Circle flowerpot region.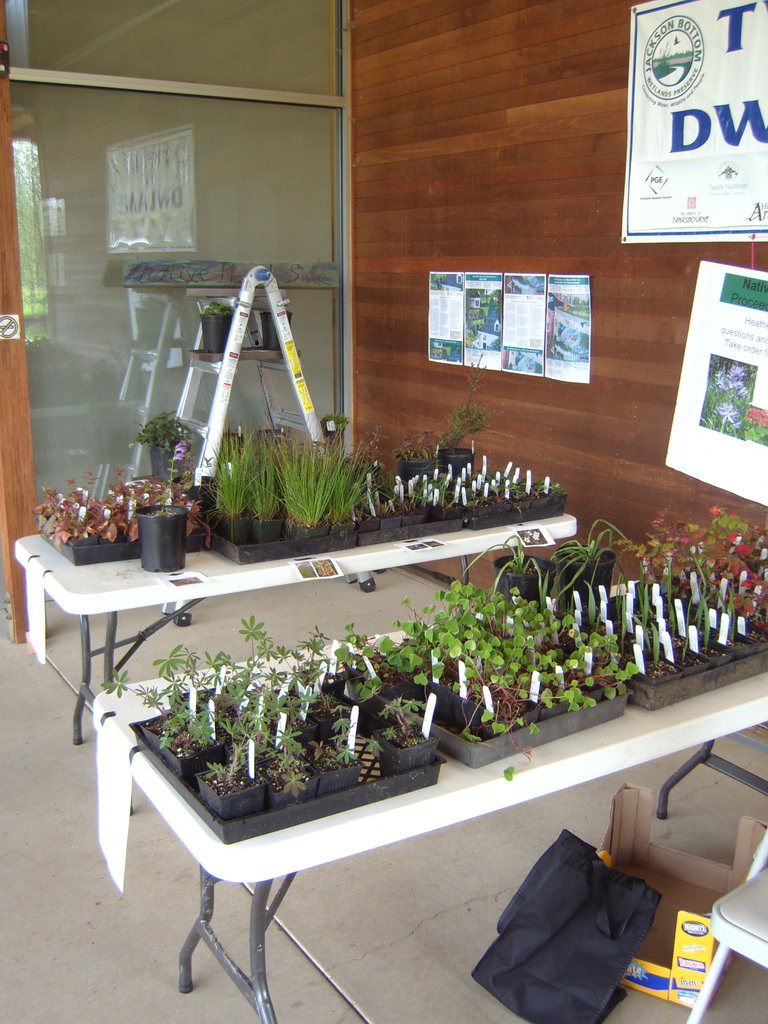
Region: left=250, top=305, right=296, bottom=348.
